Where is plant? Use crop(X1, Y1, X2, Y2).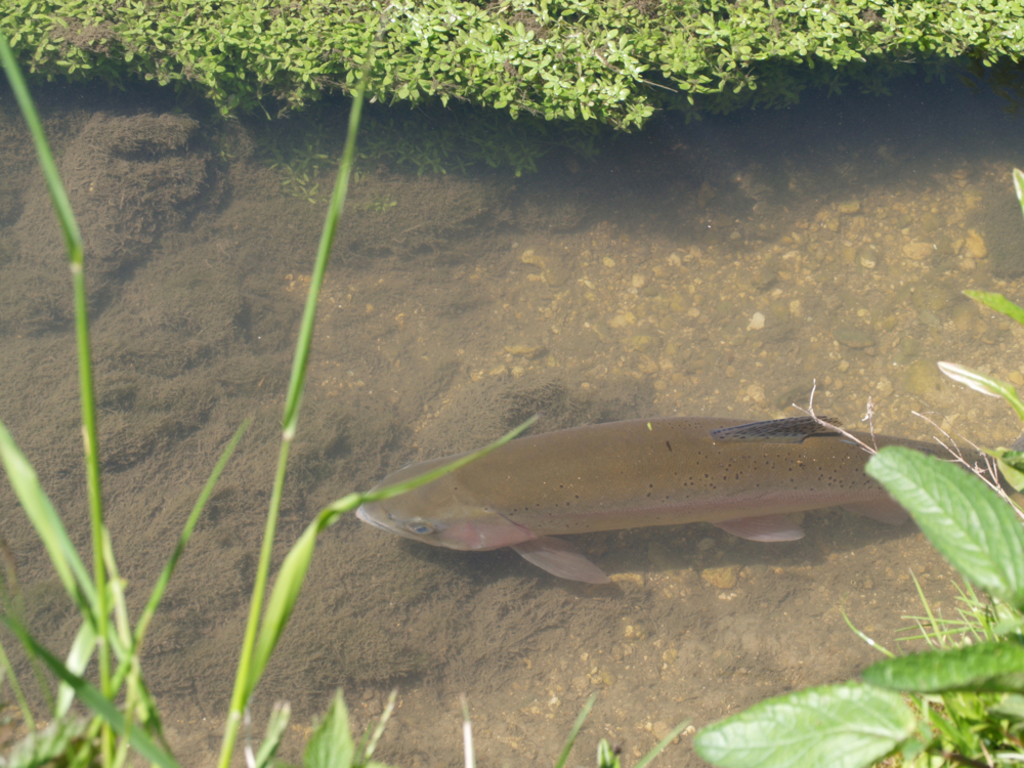
crop(0, 16, 383, 766).
